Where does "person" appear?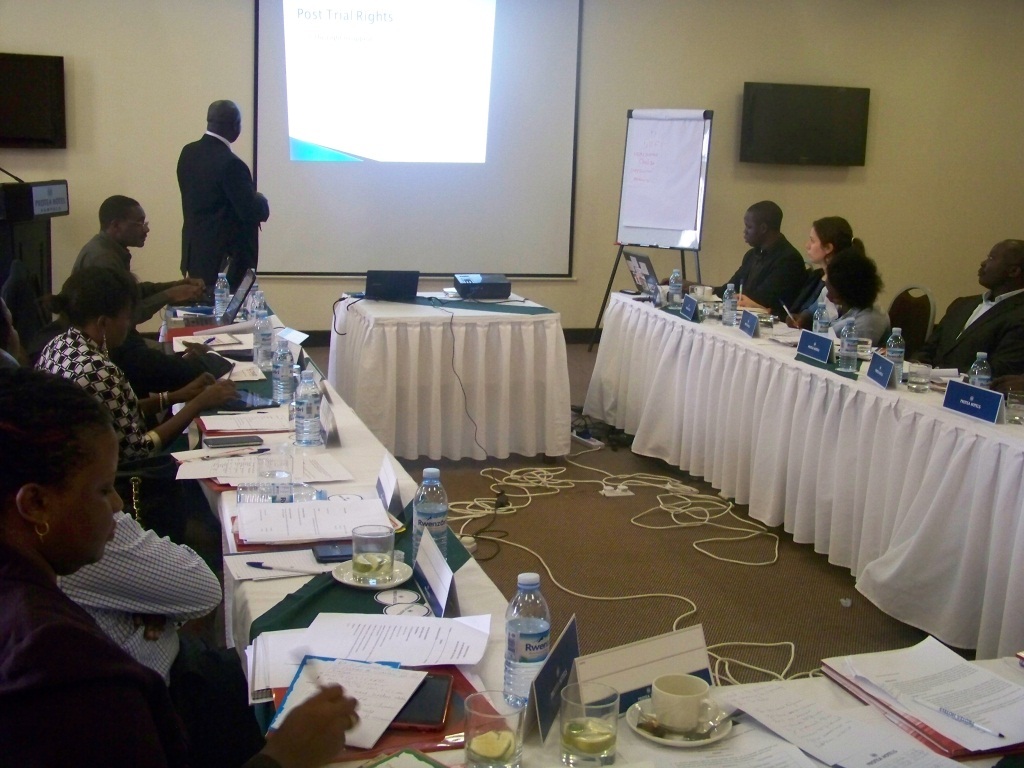
Appears at crop(162, 89, 264, 315).
